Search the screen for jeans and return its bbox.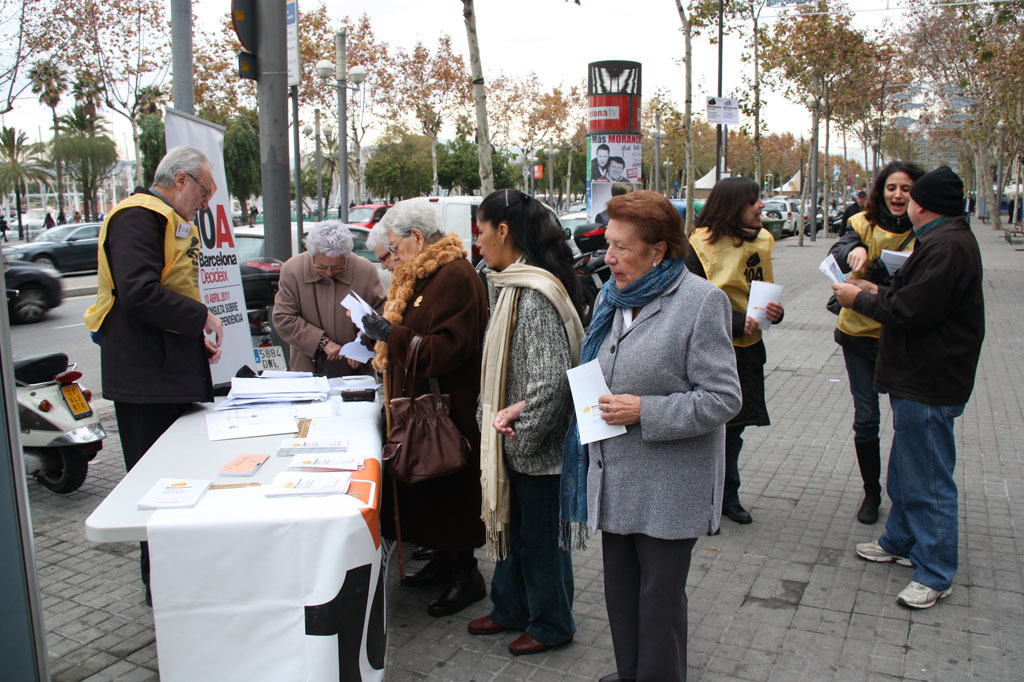
Found: <box>858,369,975,602</box>.
